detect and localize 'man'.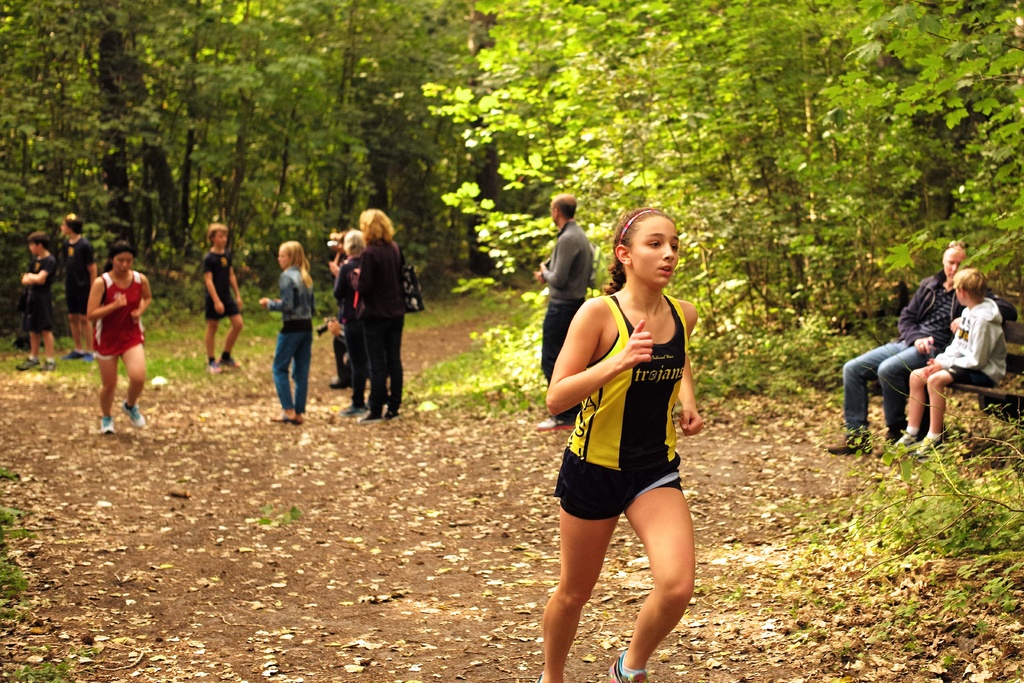
Localized at {"x1": 525, "y1": 176, "x2": 588, "y2": 418}.
